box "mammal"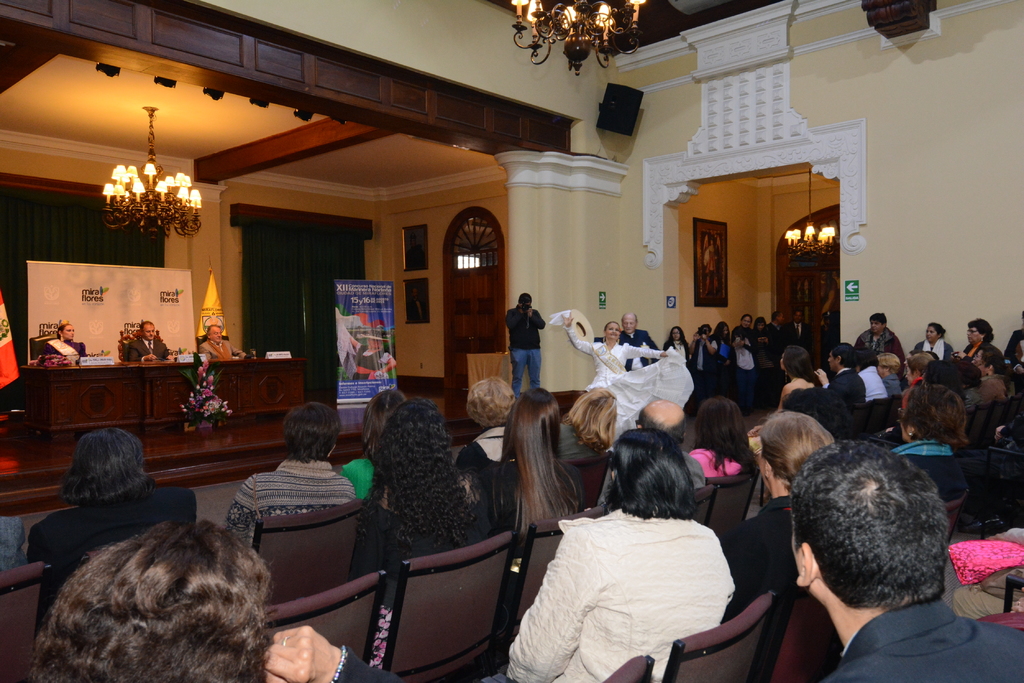
349,325,395,385
